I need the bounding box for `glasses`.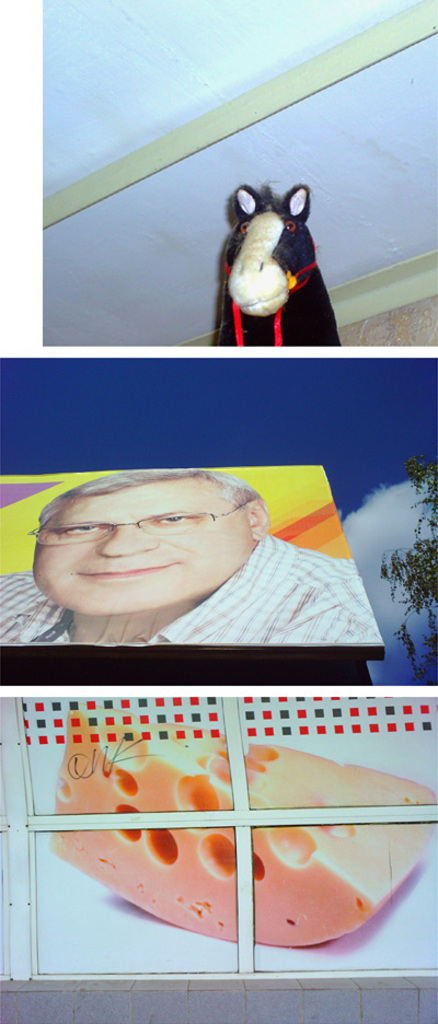
Here it is: detection(27, 505, 242, 547).
